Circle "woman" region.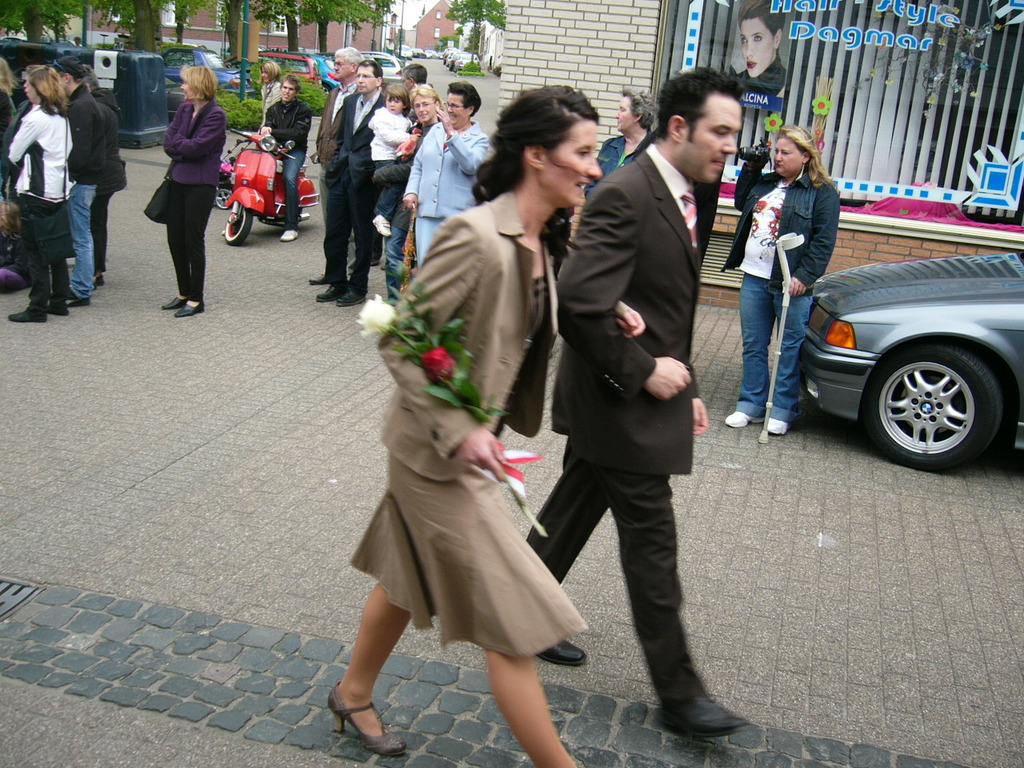
Region: [x1=719, y1=126, x2=842, y2=436].
